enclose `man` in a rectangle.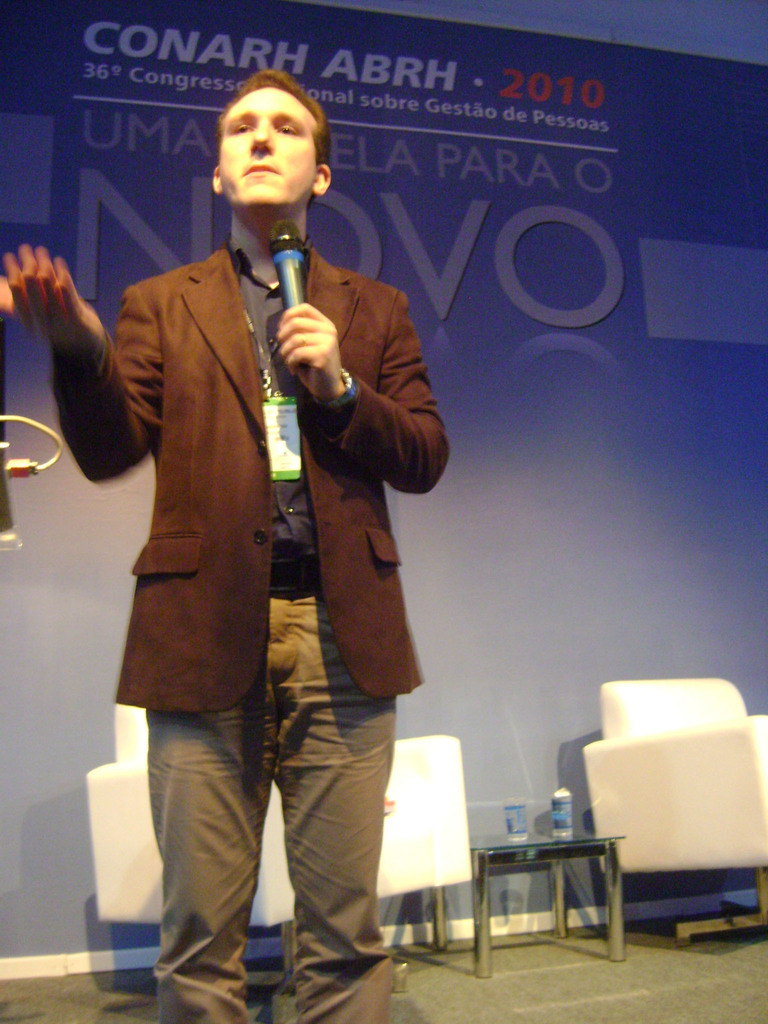
left=77, top=80, right=470, bottom=985.
